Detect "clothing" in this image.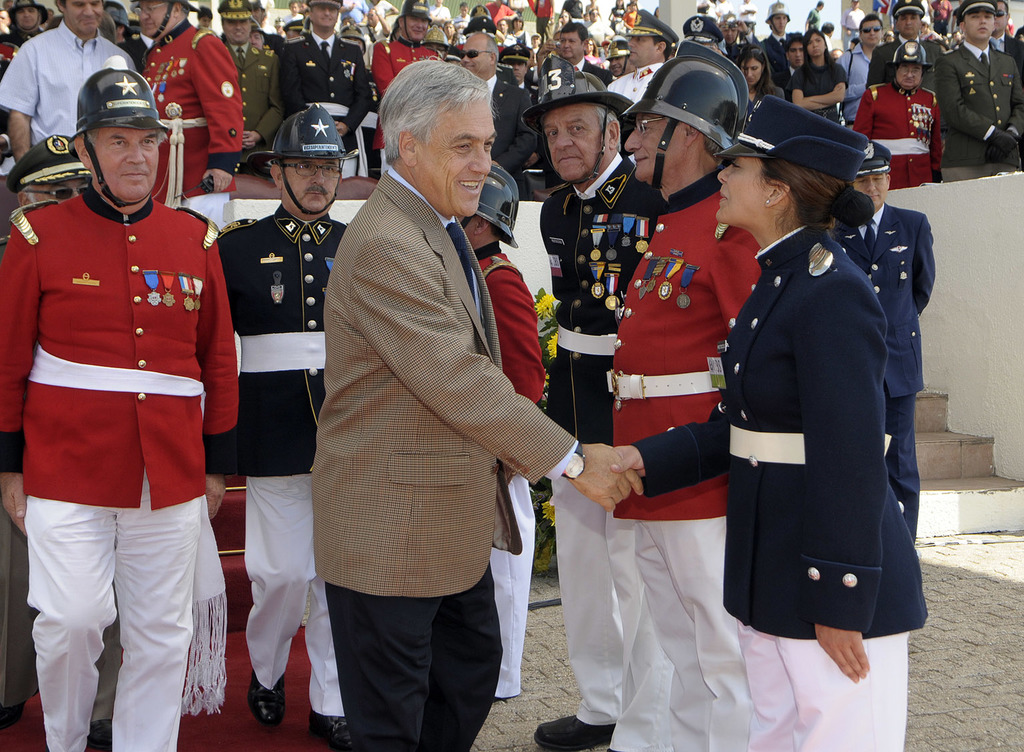
Detection: <box>757,29,791,65</box>.
